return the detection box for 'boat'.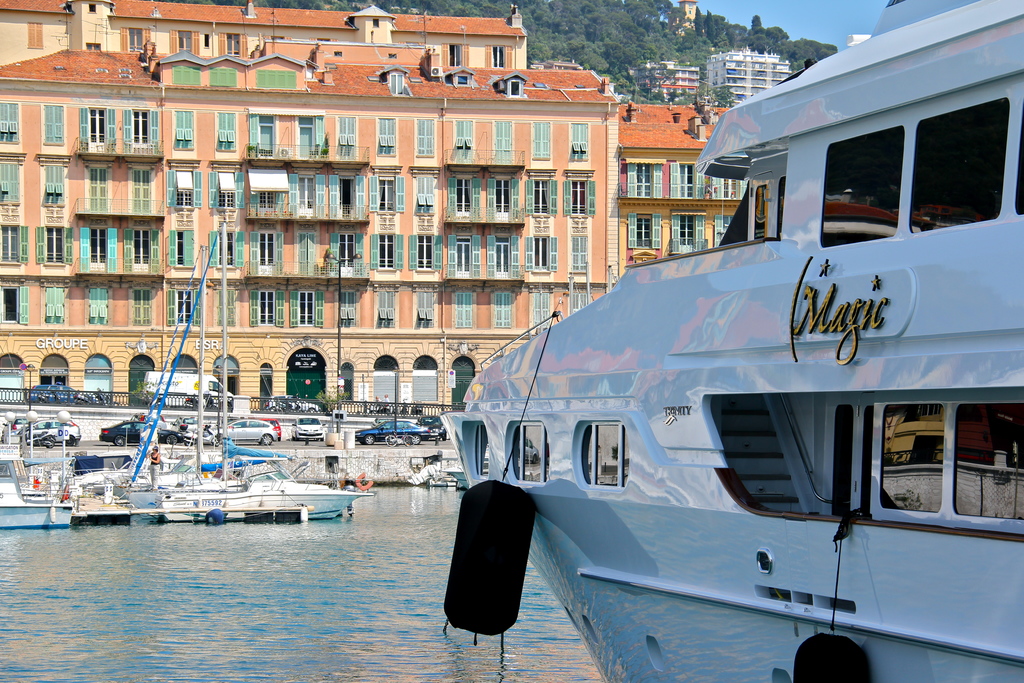
{"x1": 121, "y1": 218, "x2": 377, "y2": 525}.
